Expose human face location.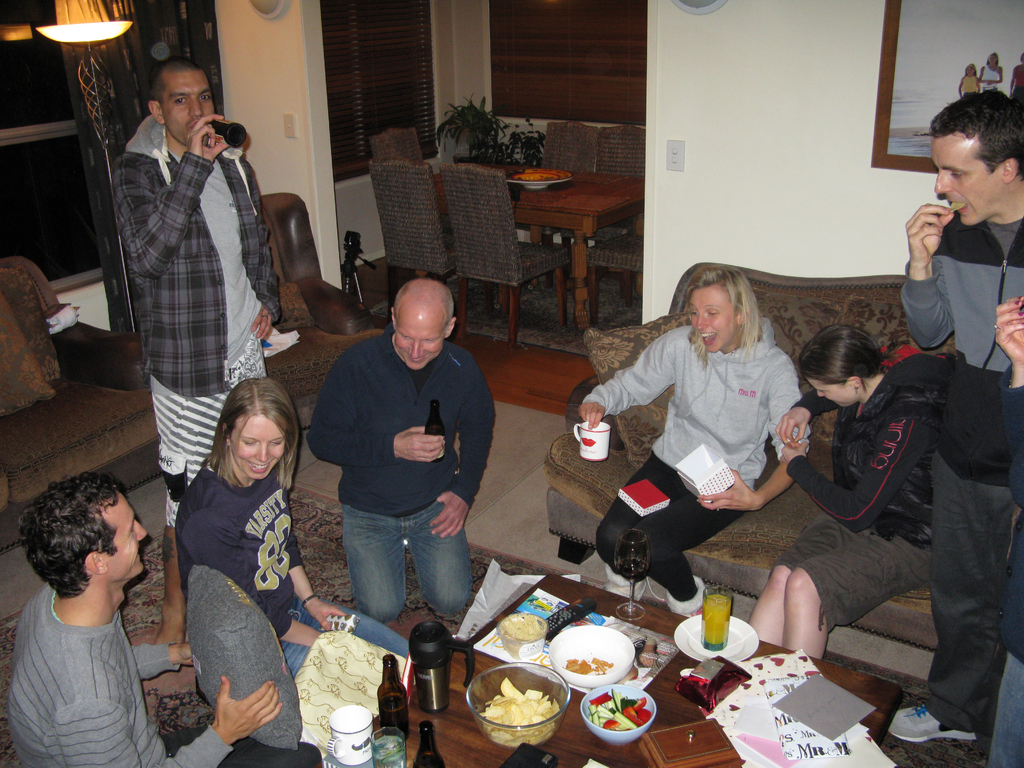
Exposed at (left=232, top=419, right=285, bottom=479).
